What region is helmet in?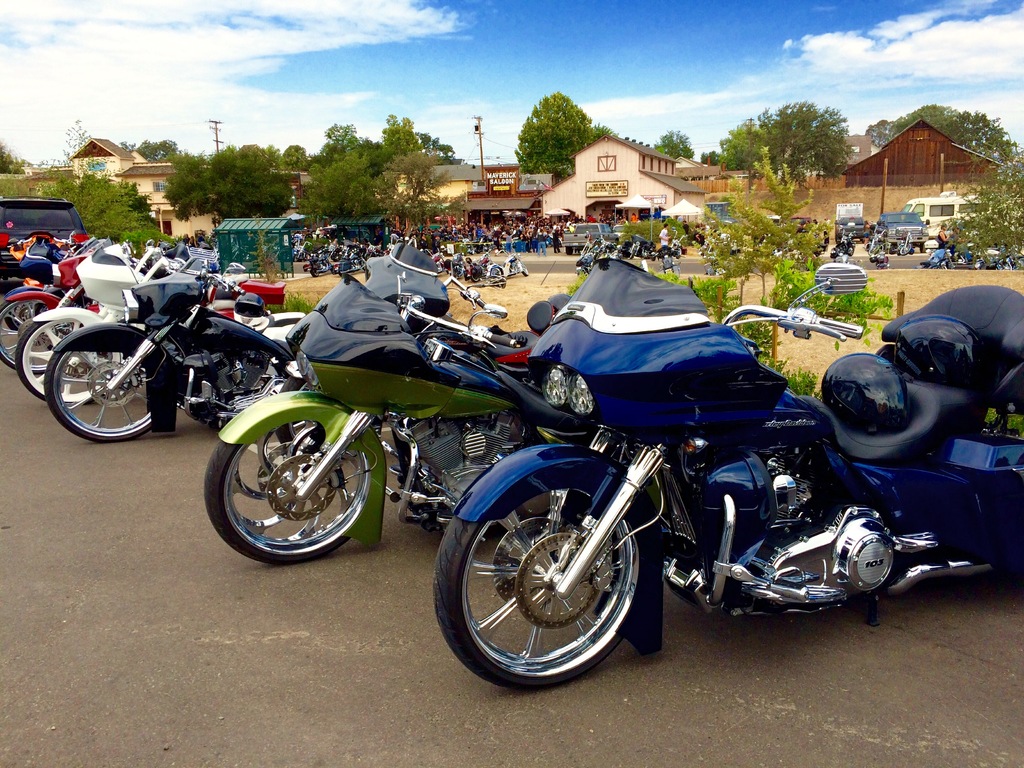
(left=233, top=292, right=267, bottom=326).
